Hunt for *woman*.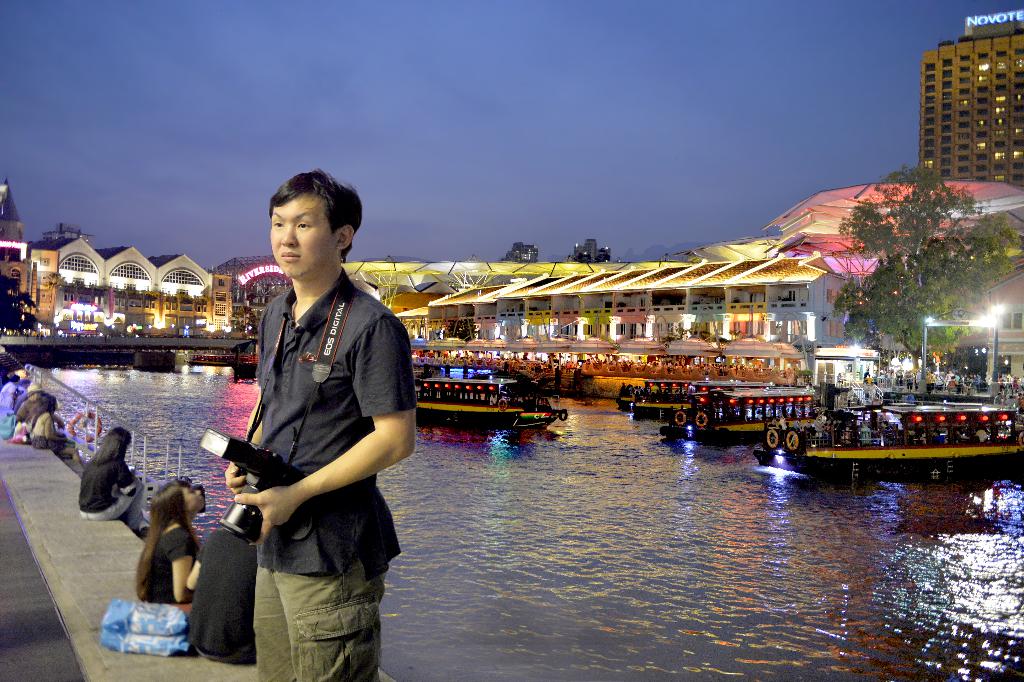
Hunted down at (left=27, top=396, right=79, bottom=462).
